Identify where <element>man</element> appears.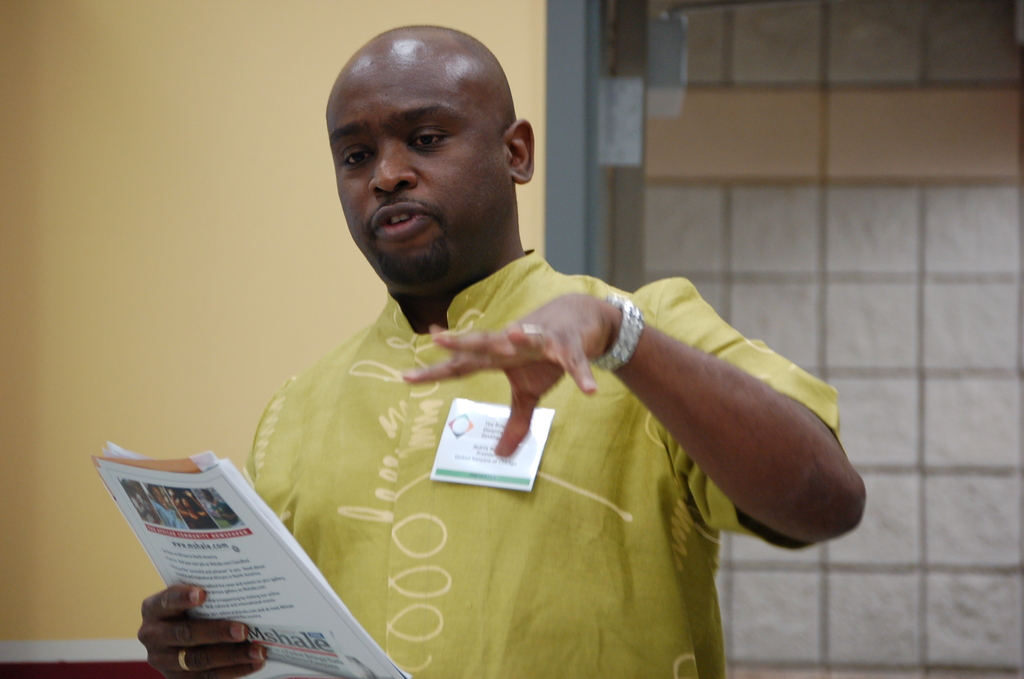
Appears at Rect(188, 37, 854, 642).
